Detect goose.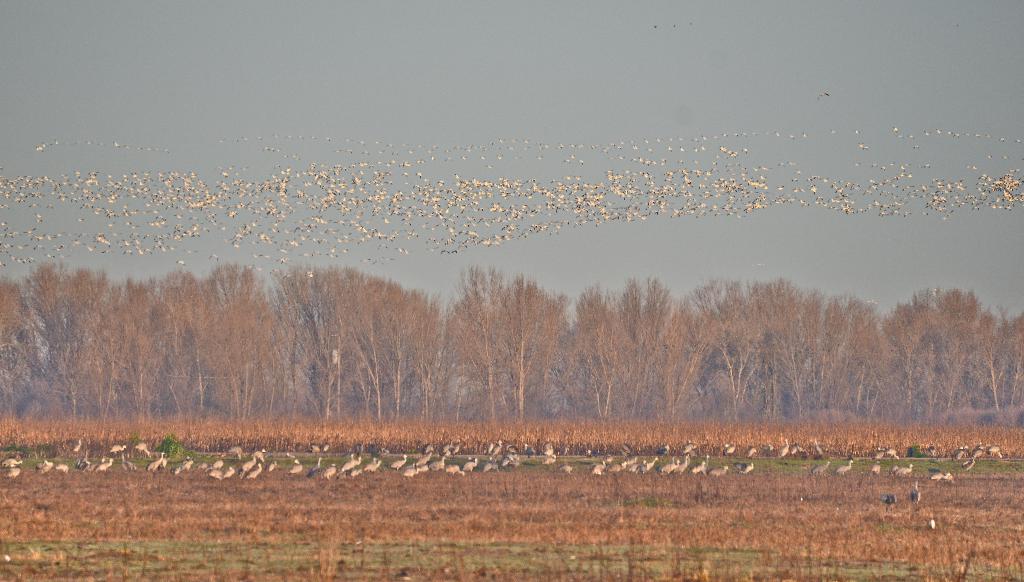
Detected at {"x1": 837, "y1": 457, "x2": 856, "y2": 475}.
